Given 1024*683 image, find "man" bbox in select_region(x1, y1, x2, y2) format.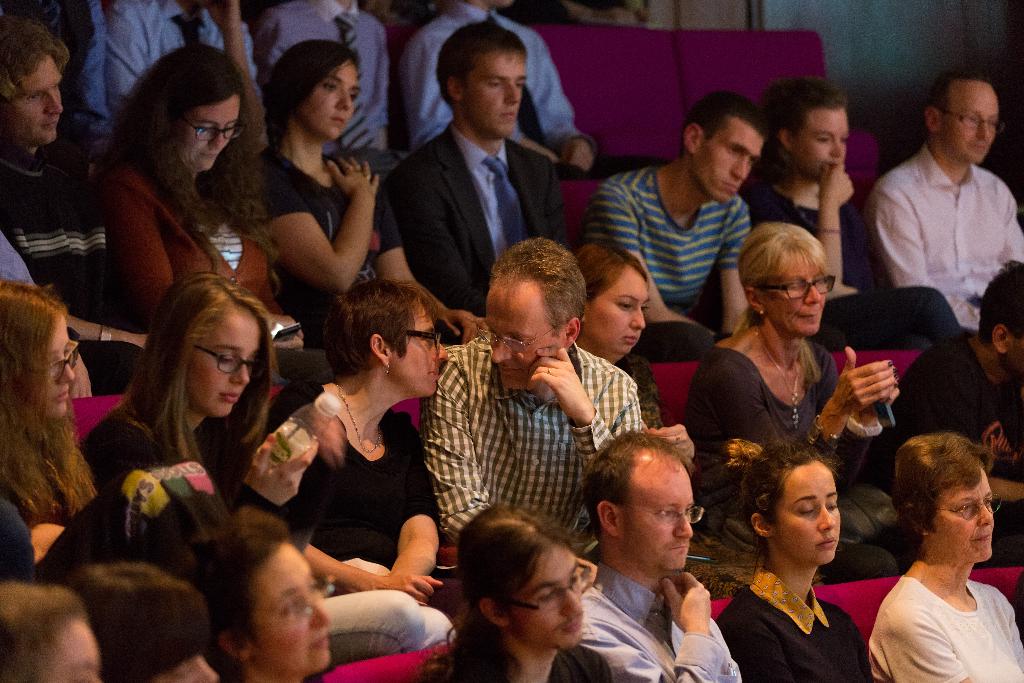
select_region(570, 427, 745, 682).
